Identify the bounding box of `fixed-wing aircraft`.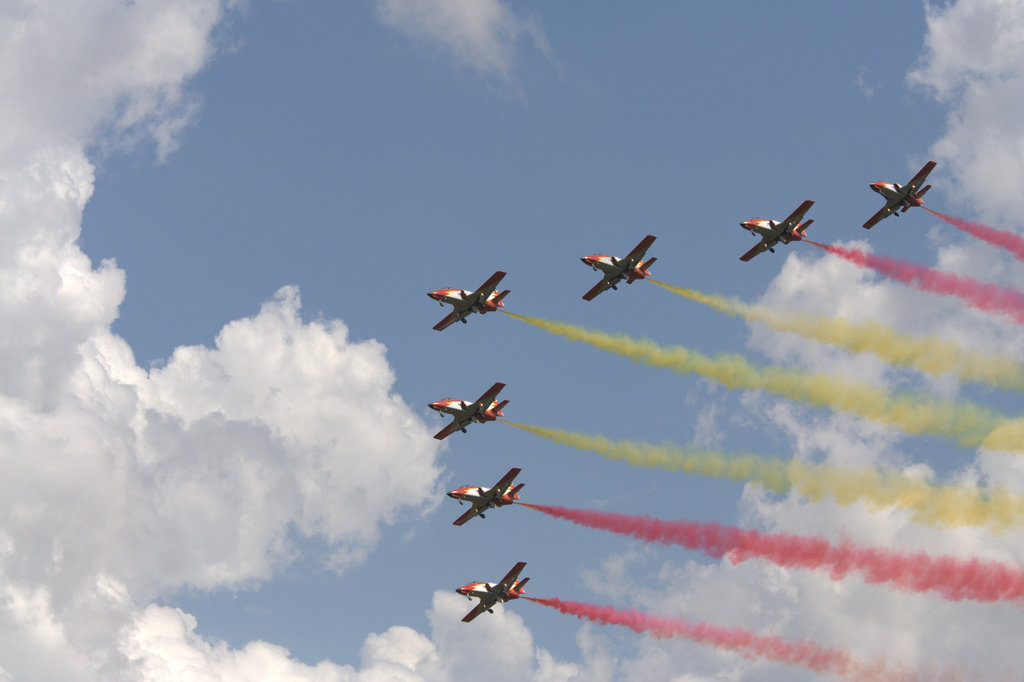
<bbox>740, 193, 820, 264</bbox>.
